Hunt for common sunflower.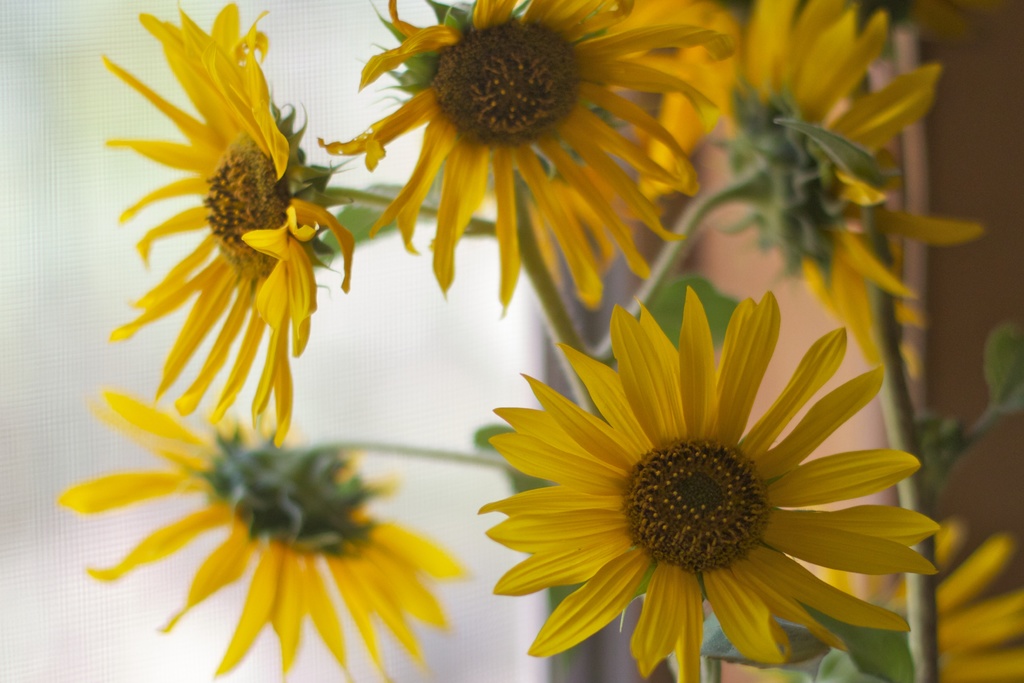
Hunted down at {"left": 675, "top": 0, "right": 976, "bottom": 383}.
